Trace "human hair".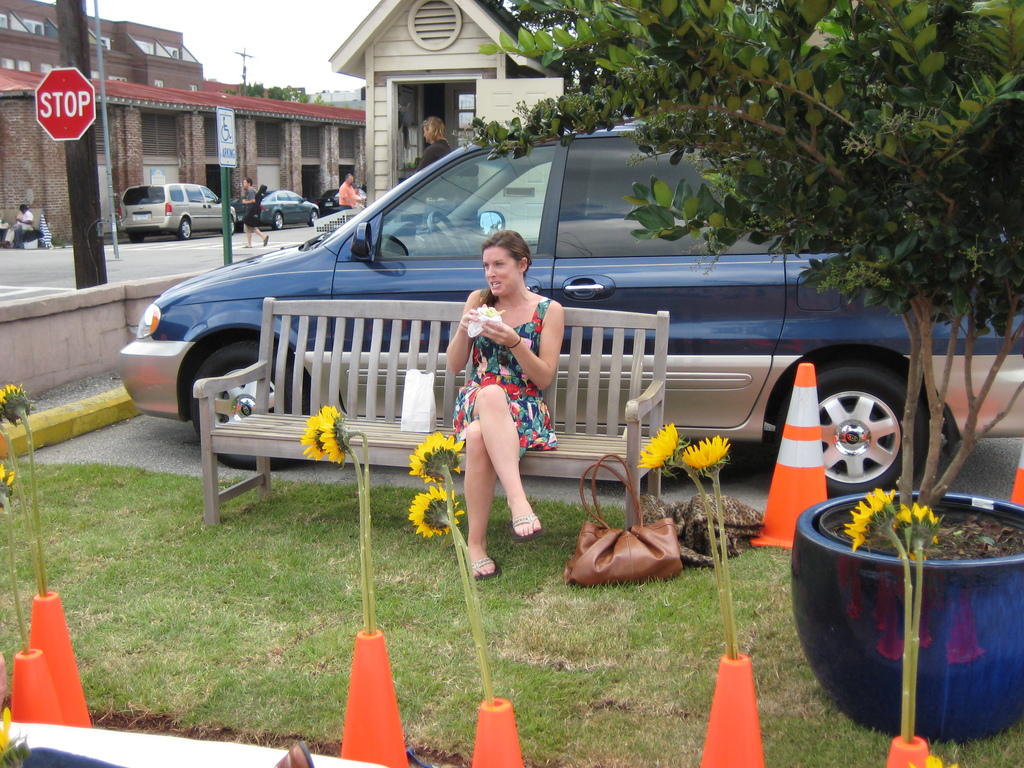
Traced to [243,177,252,186].
